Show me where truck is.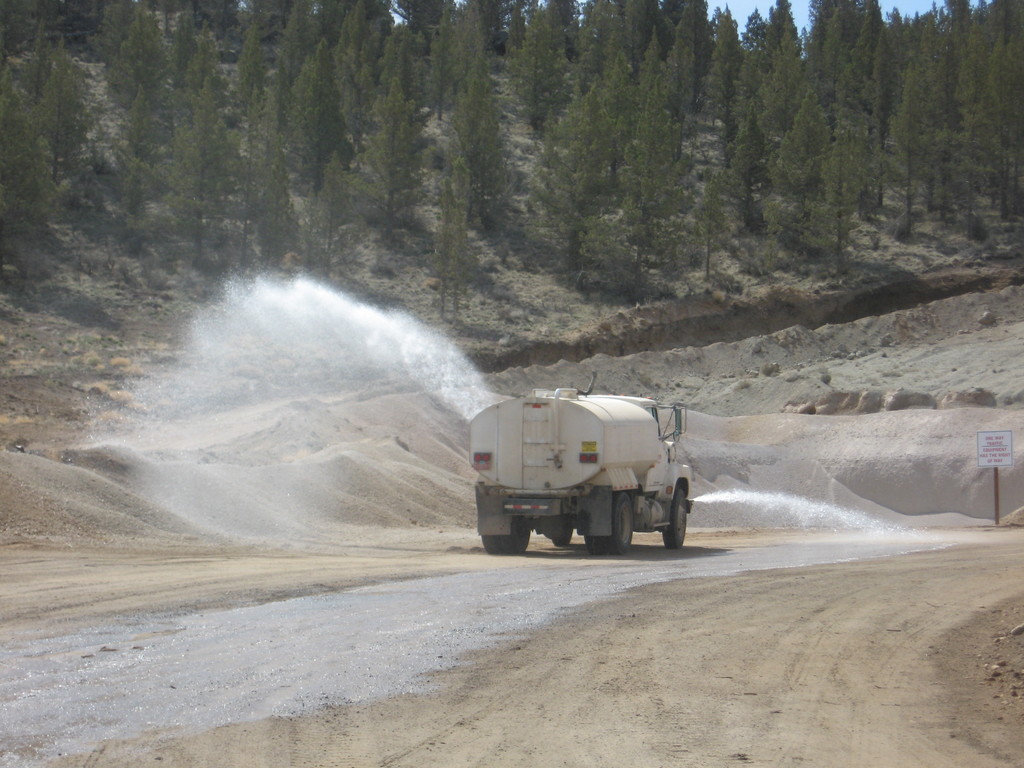
truck is at 466, 385, 701, 566.
